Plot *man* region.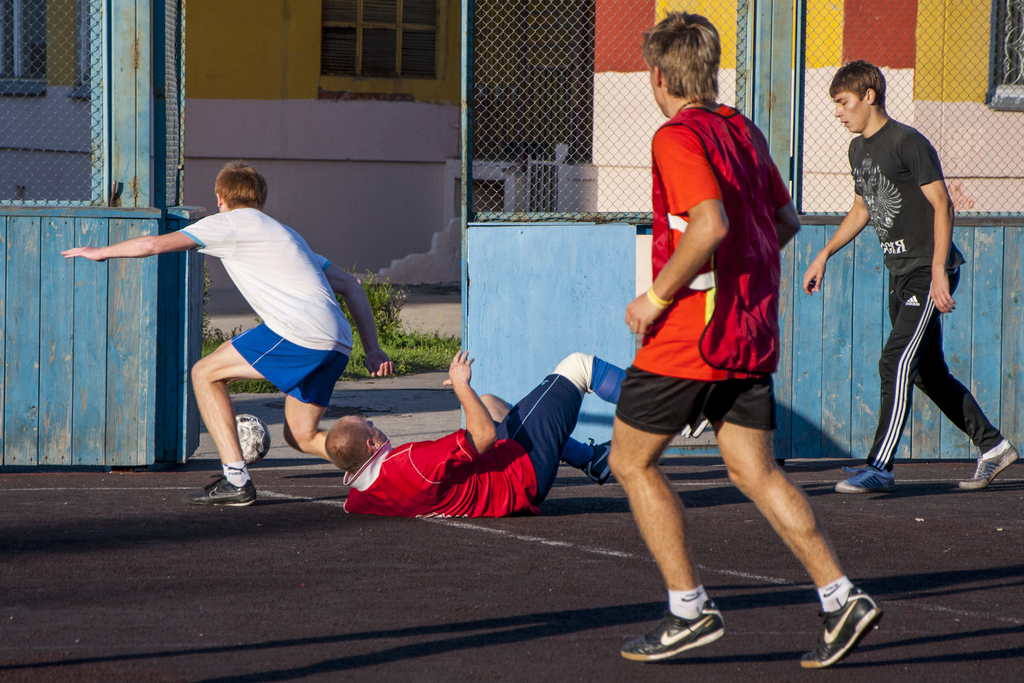
Plotted at bbox(320, 345, 712, 518).
